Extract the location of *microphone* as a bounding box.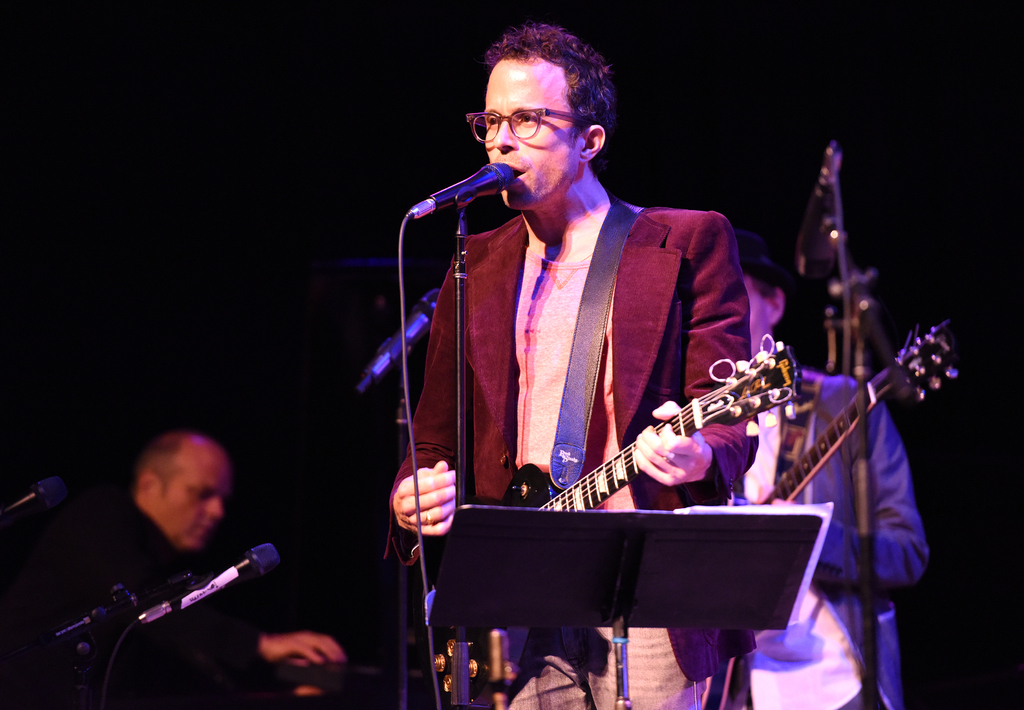
[431, 160, 512, 209].
